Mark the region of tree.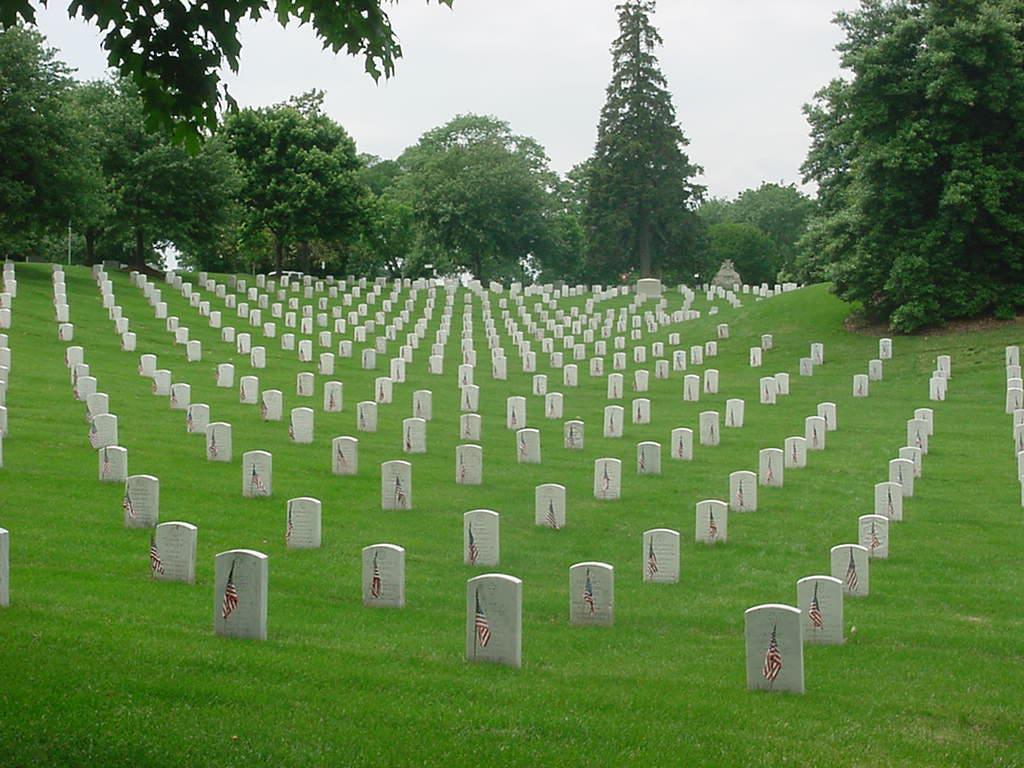
Region: Rect(208, 75, 390, 287).
